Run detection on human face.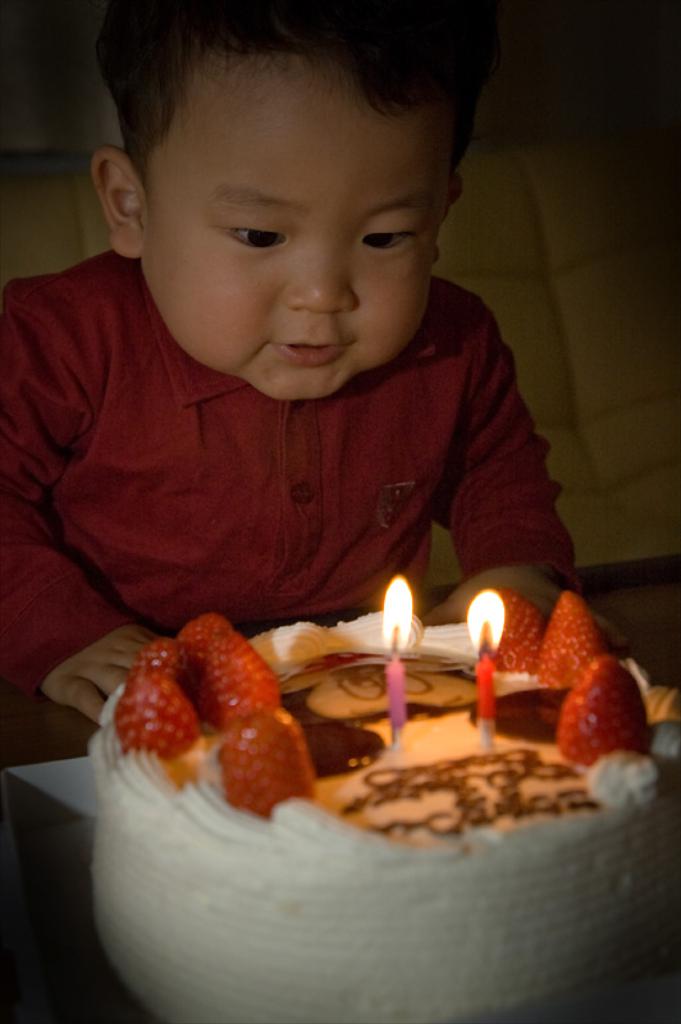
Result: [x1=150, y1=29, x2=452, y2=396].
